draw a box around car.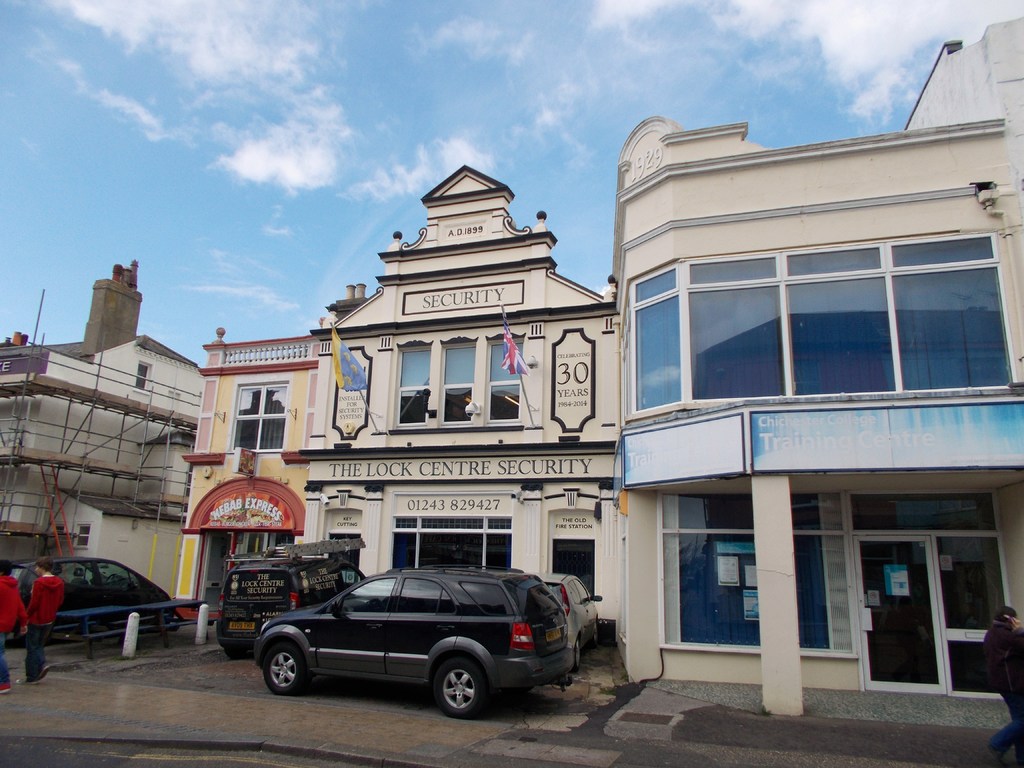
(left=9, top=556, right=172, bottom=648).
